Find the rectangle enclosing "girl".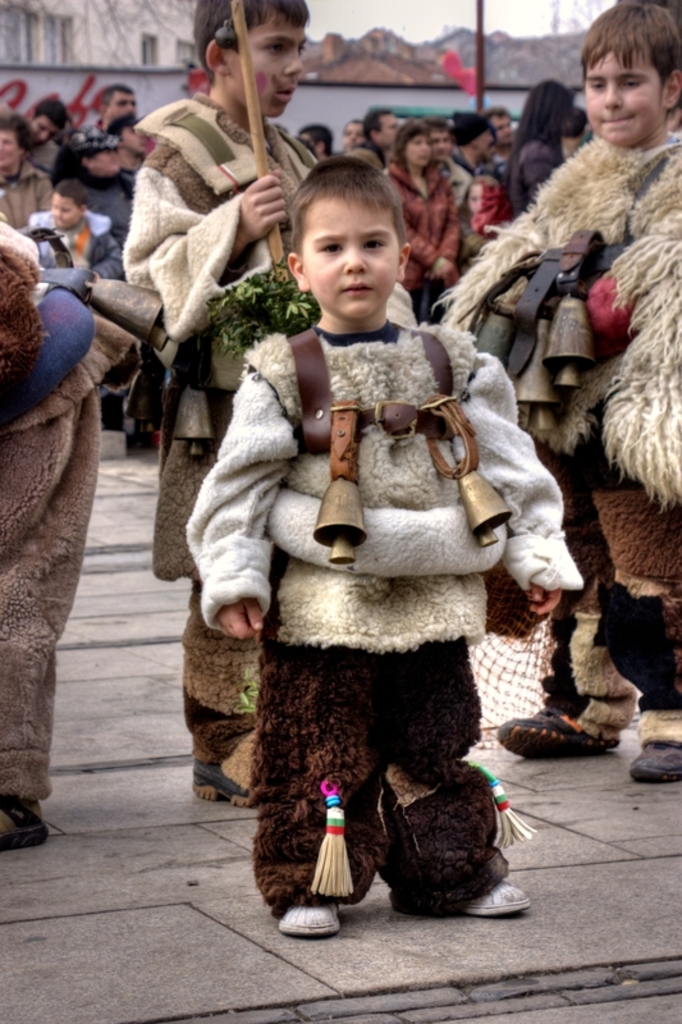
[x1=377, y1=119, x2=462, y2=310].
